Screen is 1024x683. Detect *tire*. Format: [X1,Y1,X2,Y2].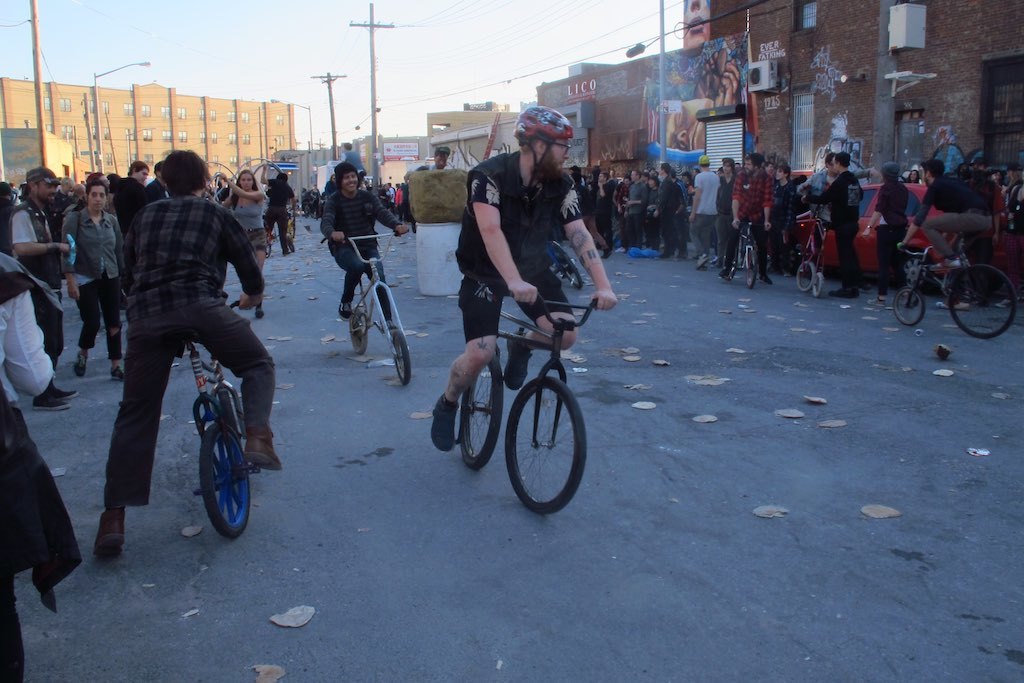
[195,425,253,537].
